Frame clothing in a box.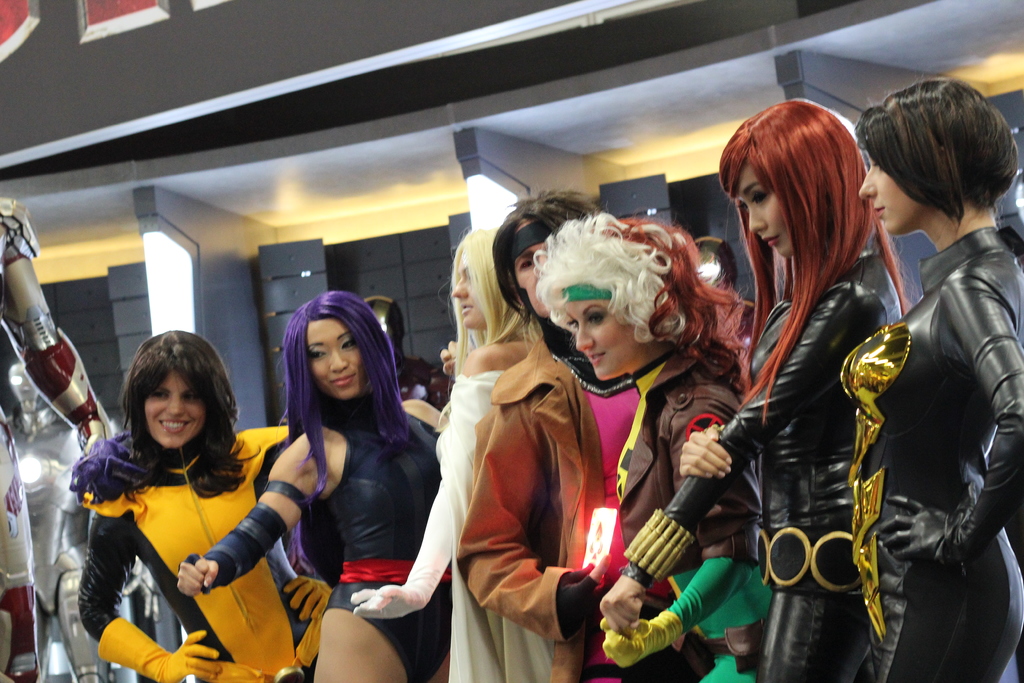
[left=831, top=216, right=1023, bottom=682].
